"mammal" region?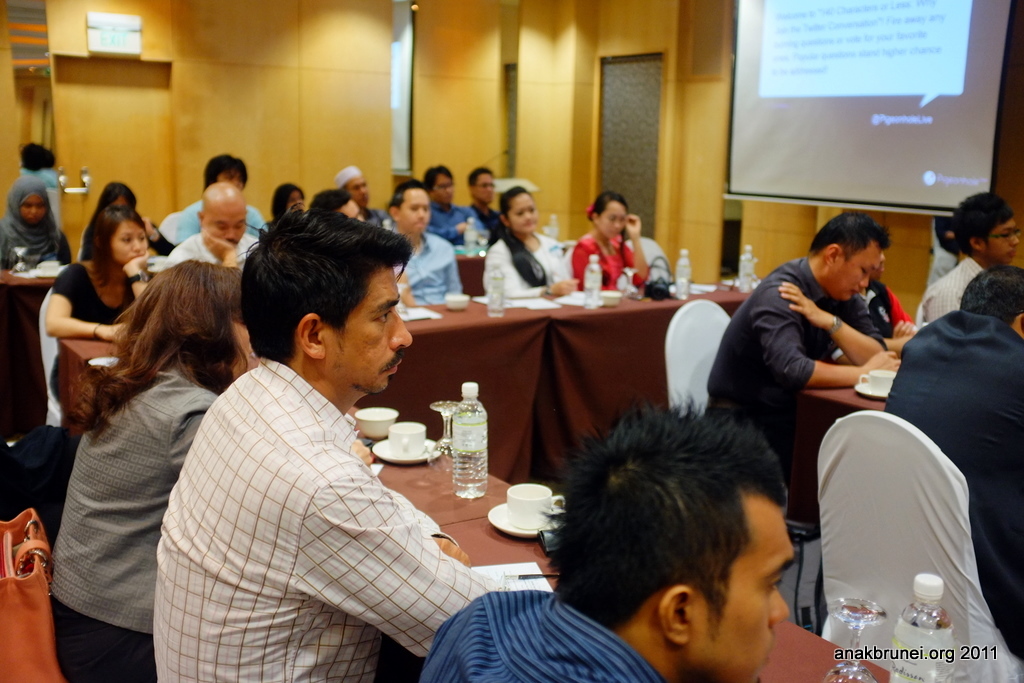
(868, 278, 934, 353)
